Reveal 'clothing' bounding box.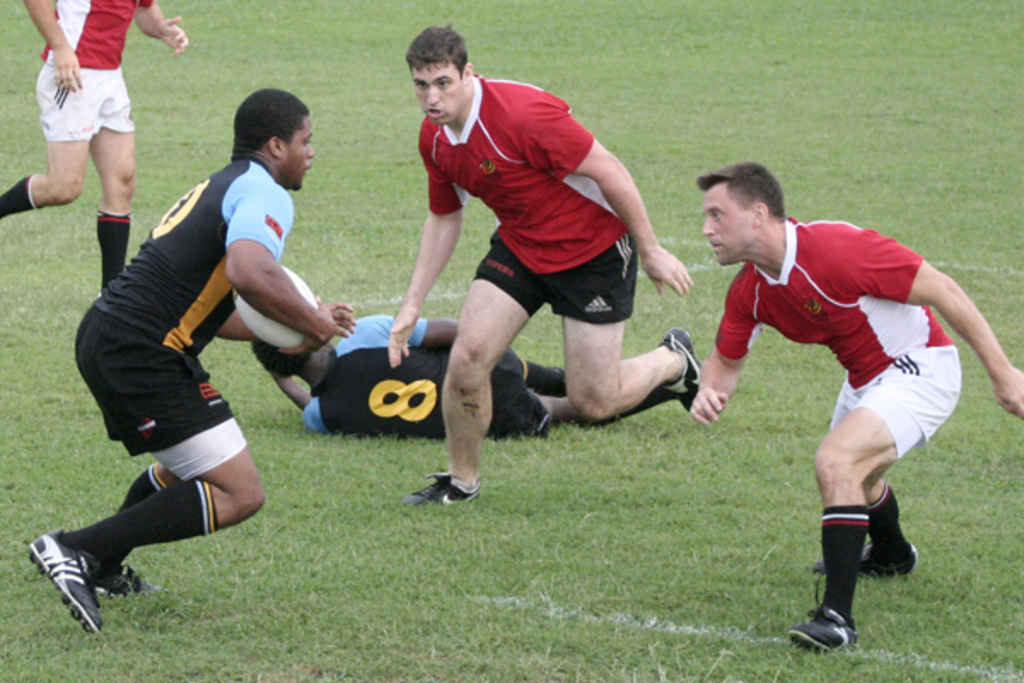
Revealed: [729, 193, 969, 563].
